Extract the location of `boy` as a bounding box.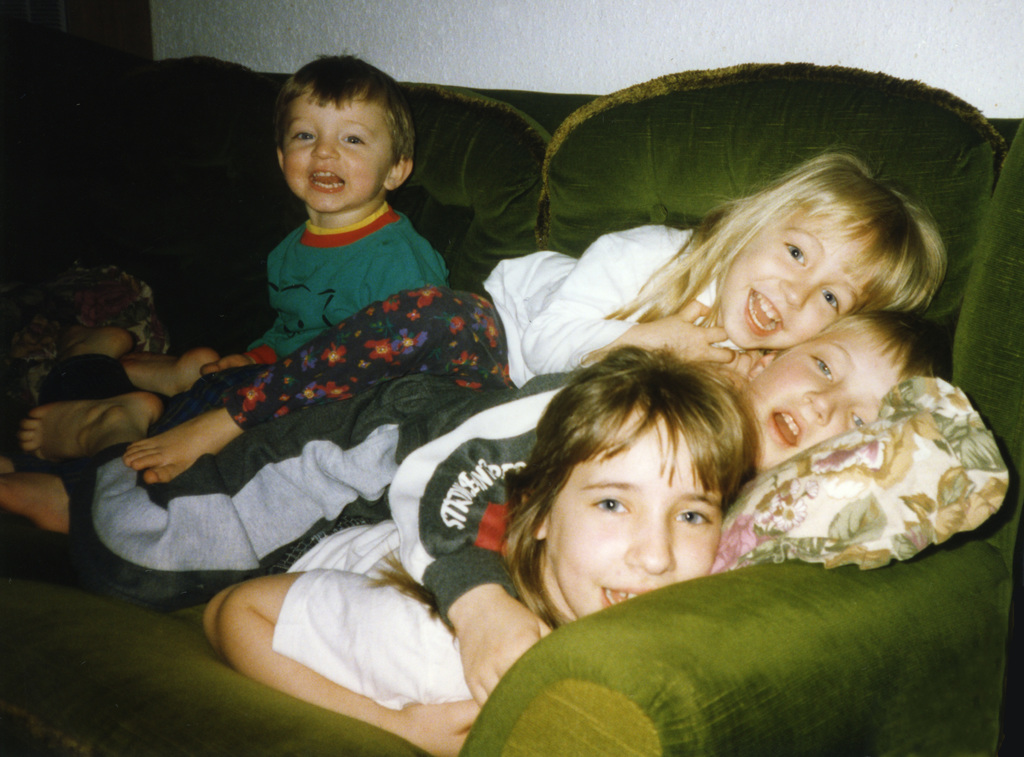
region(14, 302, 957, 726).
